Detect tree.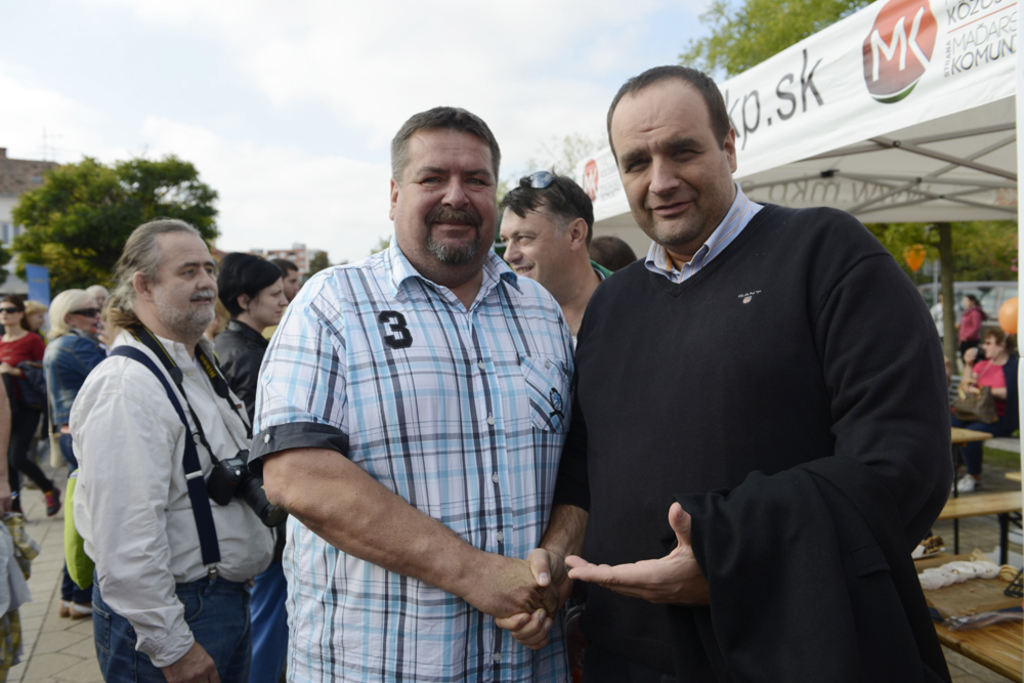
Detected at <box>12,152,215,275</box>.
